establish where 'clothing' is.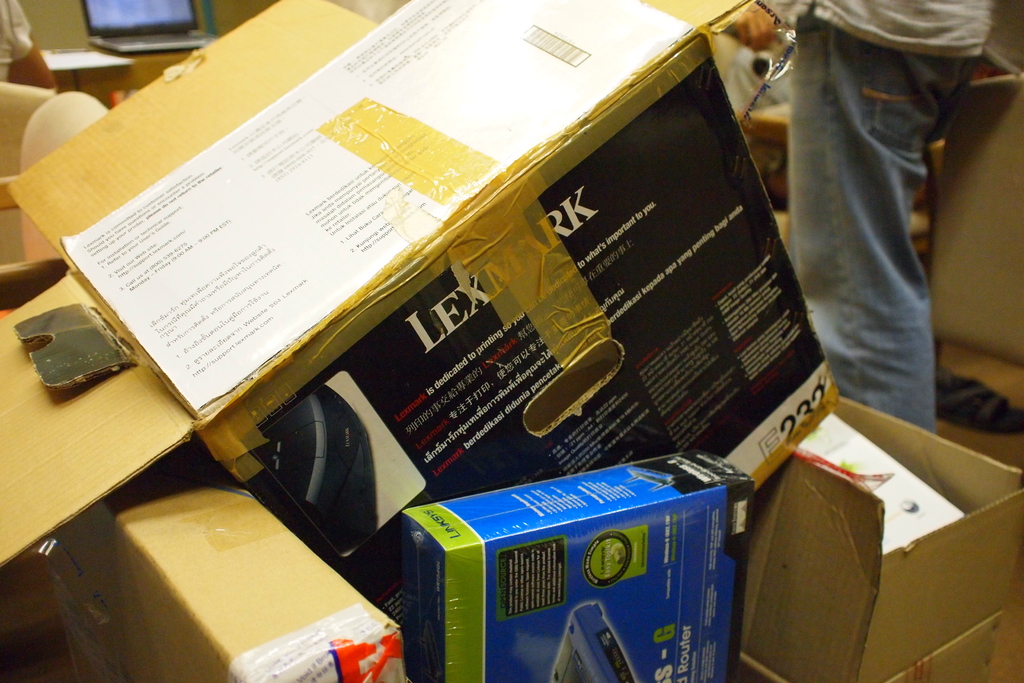
Established at [777, 0, 996, 498].
